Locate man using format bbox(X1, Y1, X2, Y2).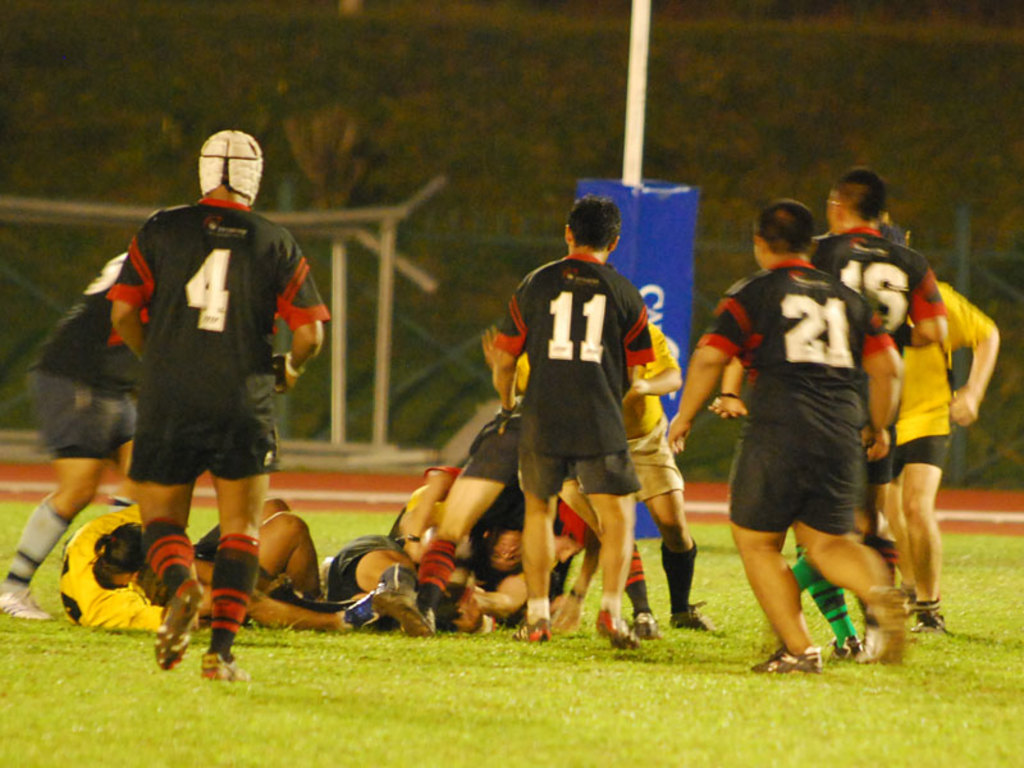
bbox(383, 397, 667, 649).
